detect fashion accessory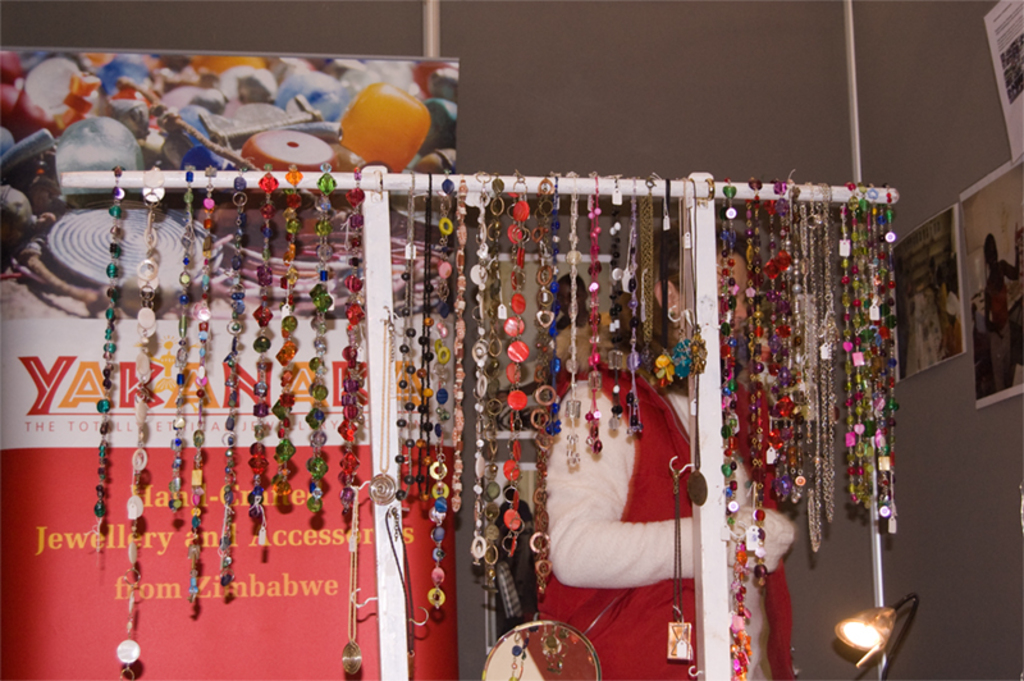
left=173, top=170, right=191, bottom=507
